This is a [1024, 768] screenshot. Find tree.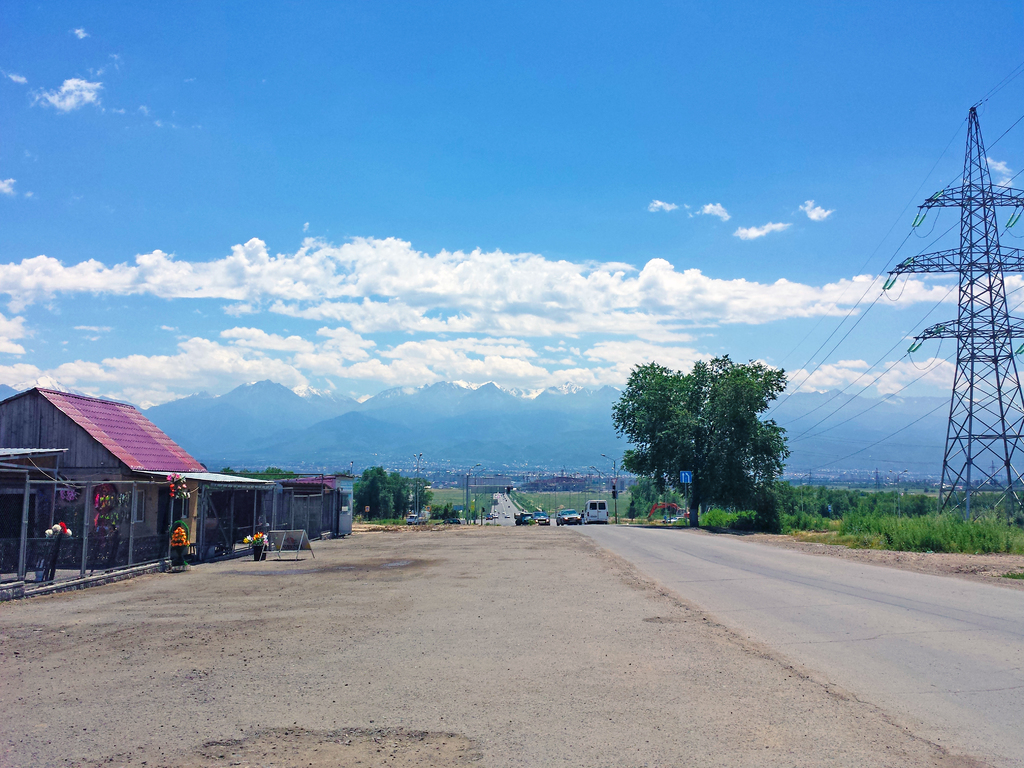
Bounding box: 220,466,301,479.
